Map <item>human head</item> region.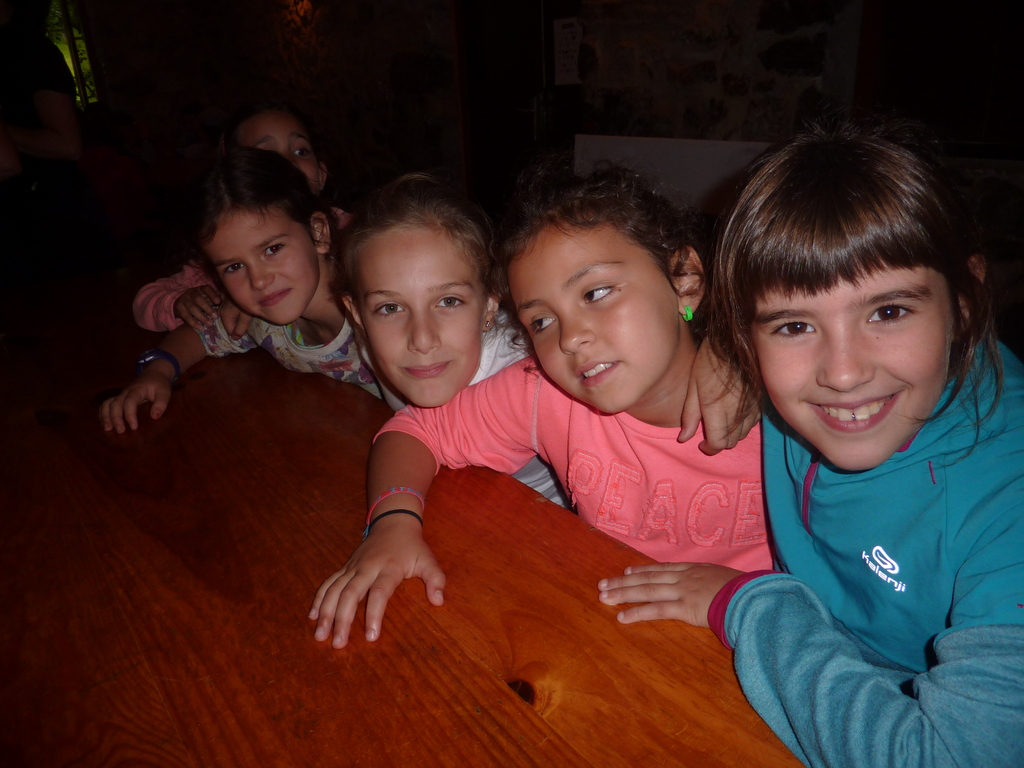
Mapped to (215,91,335,185).
